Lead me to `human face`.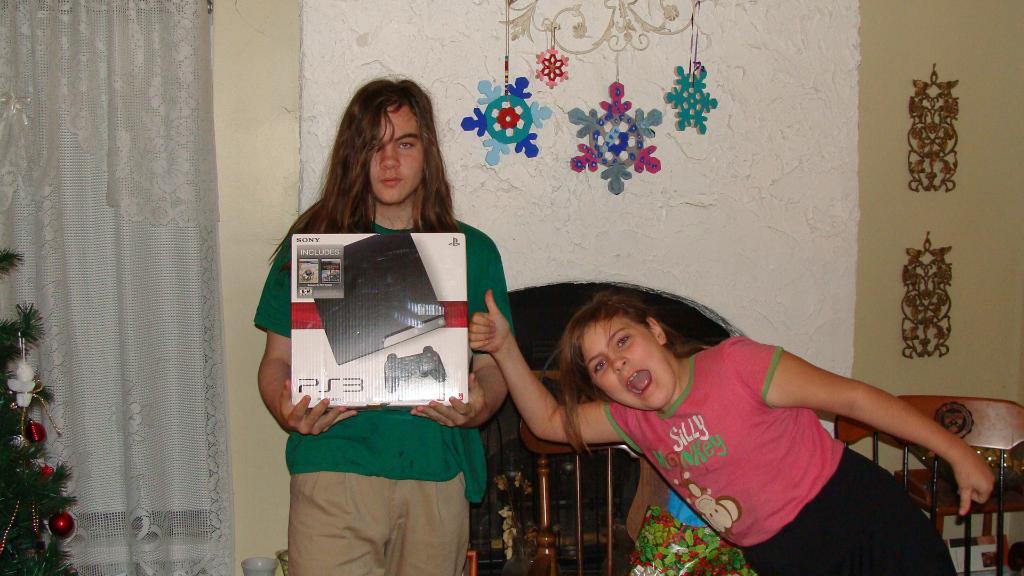
Lead to (582, 315, 676, 413).
